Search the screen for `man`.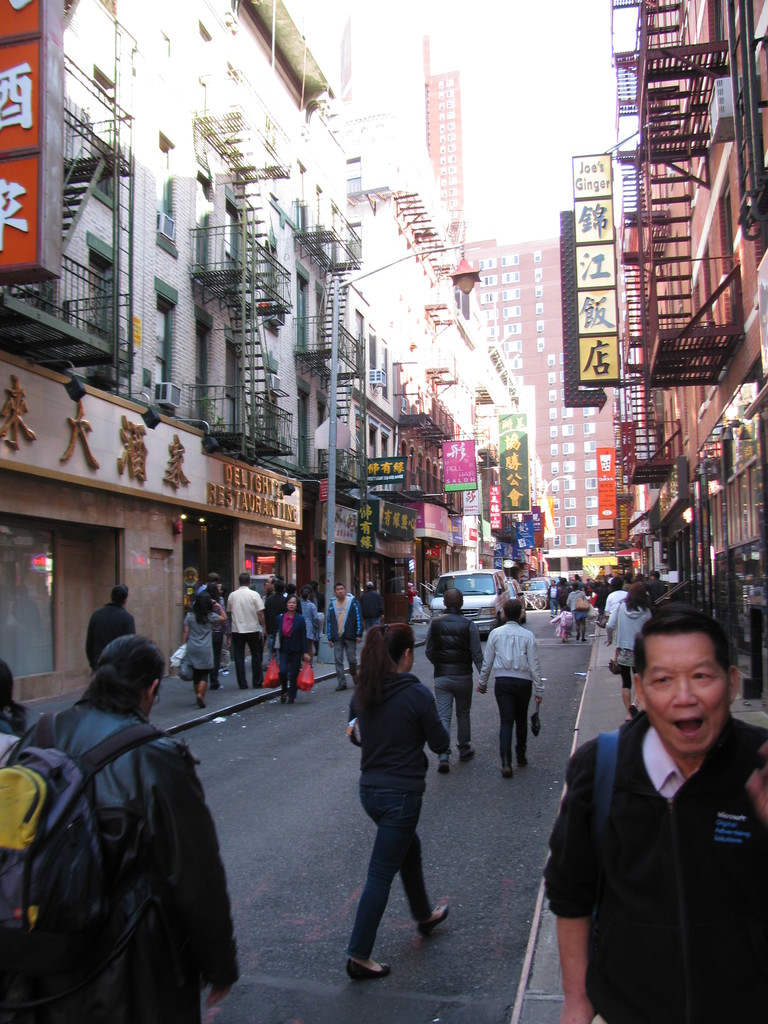
Found at [x1=321, y1=584, x2=361, y2=698].
